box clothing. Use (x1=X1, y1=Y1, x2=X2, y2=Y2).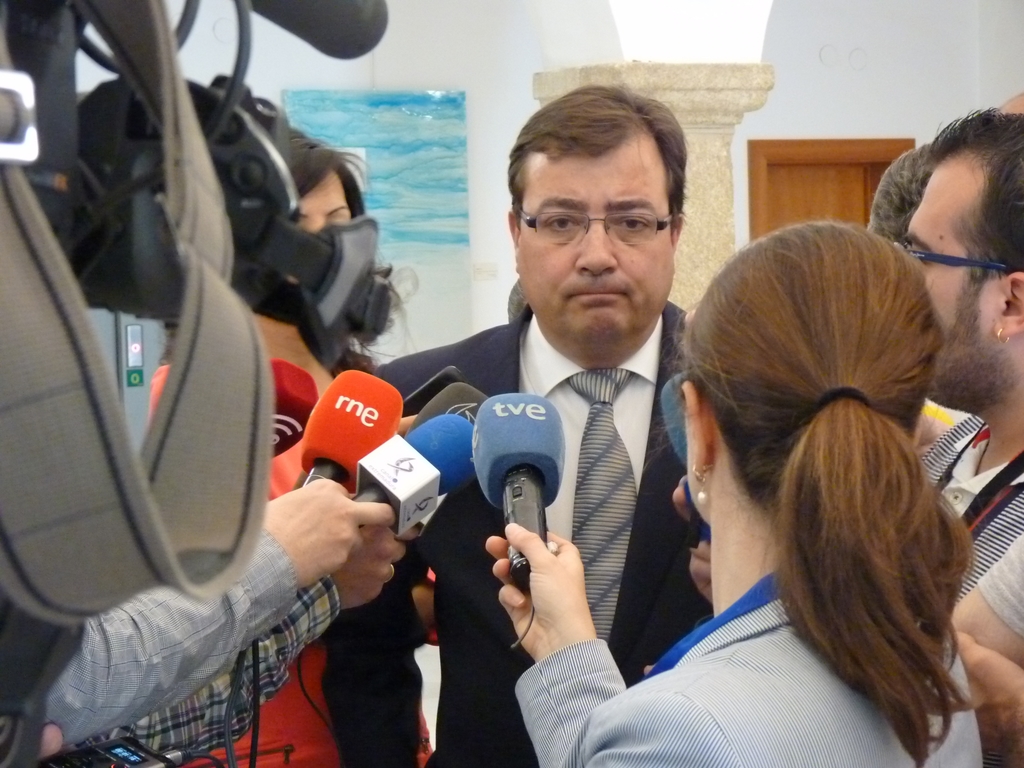
(x1=316, y1=292, x2=732, y2=767).
